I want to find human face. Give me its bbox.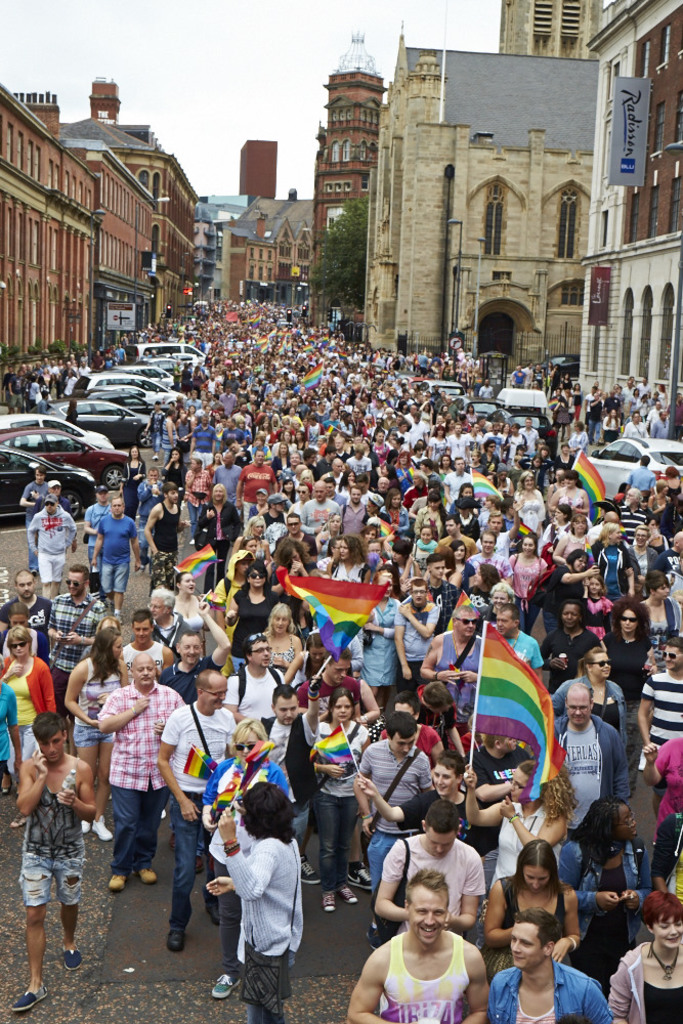
[473, 565, 484, 585].
